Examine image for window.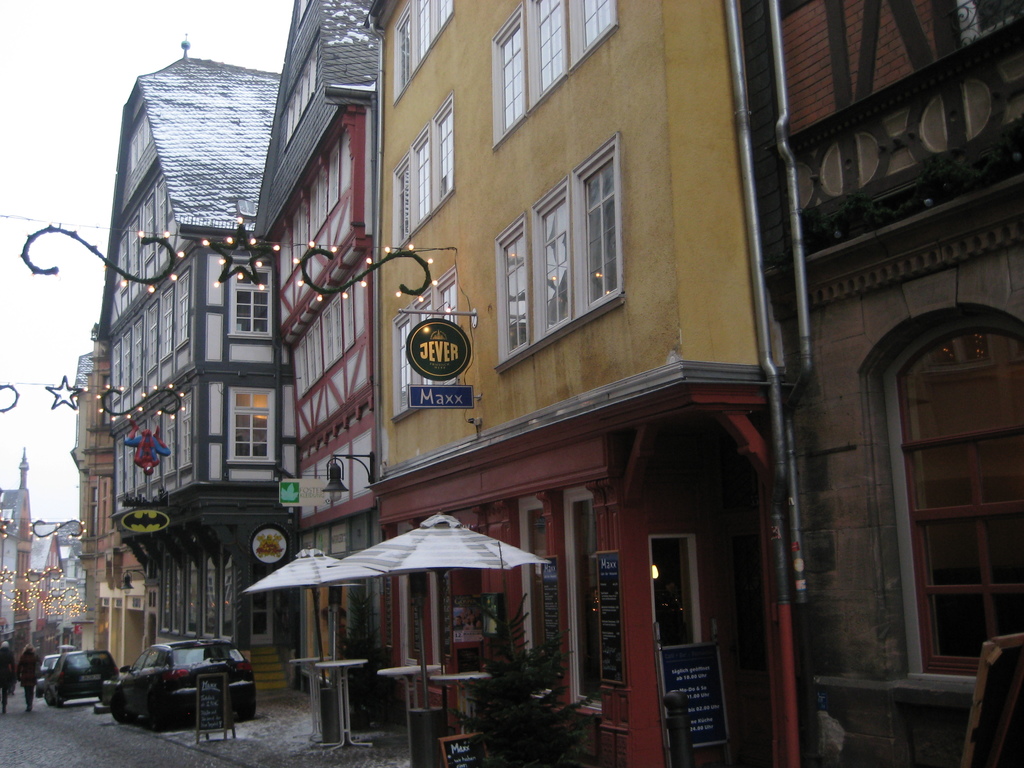
Examination result: {"x1": 106, "y1": 262, "x2": 193, "y2": 420}.
